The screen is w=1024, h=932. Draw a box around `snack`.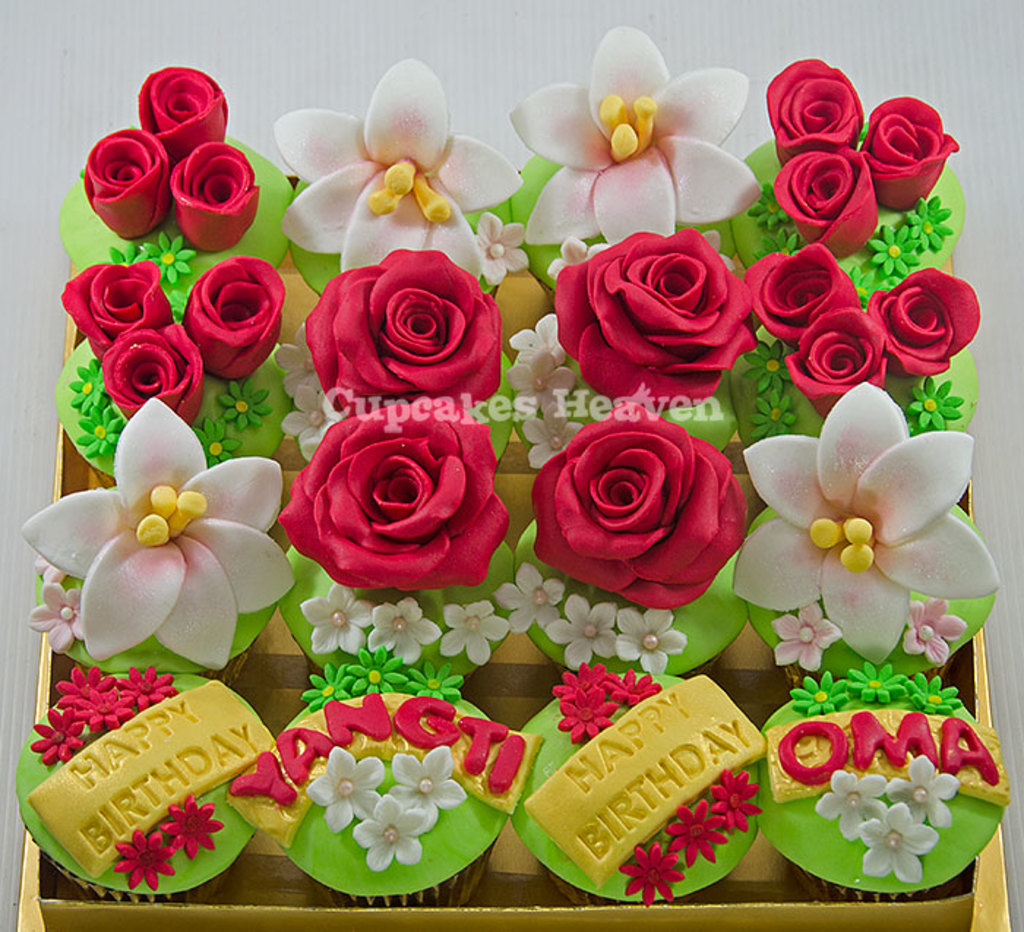
752, 667, 1015, 901.
